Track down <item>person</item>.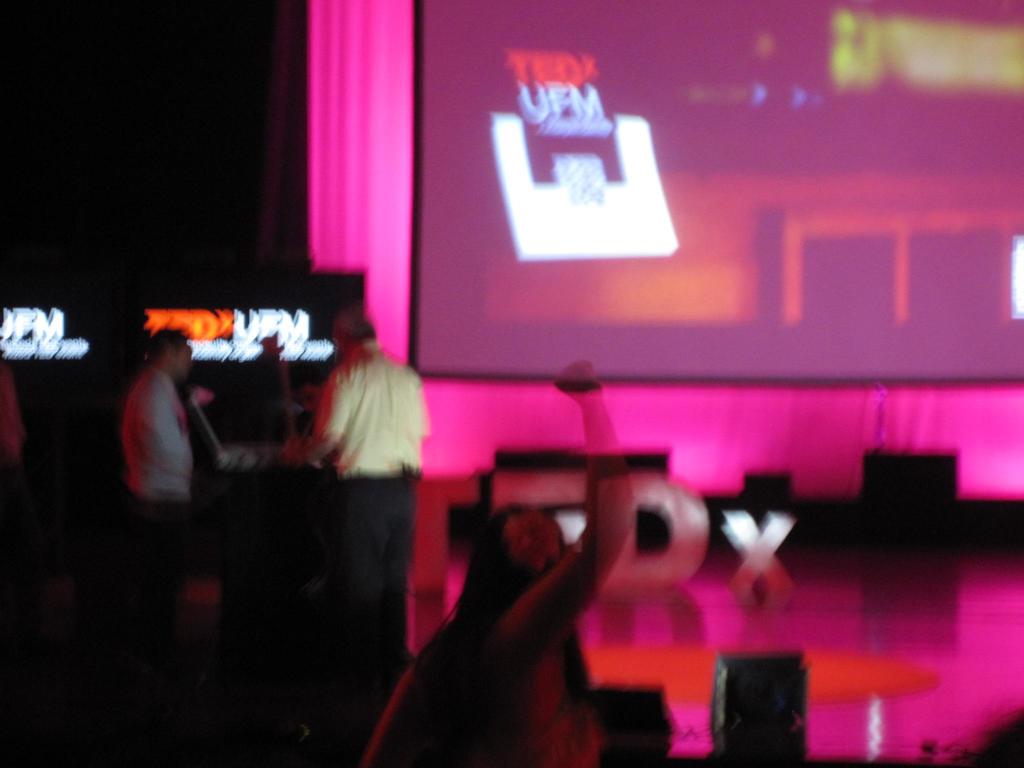
Tracked to 362 357 636 767.
